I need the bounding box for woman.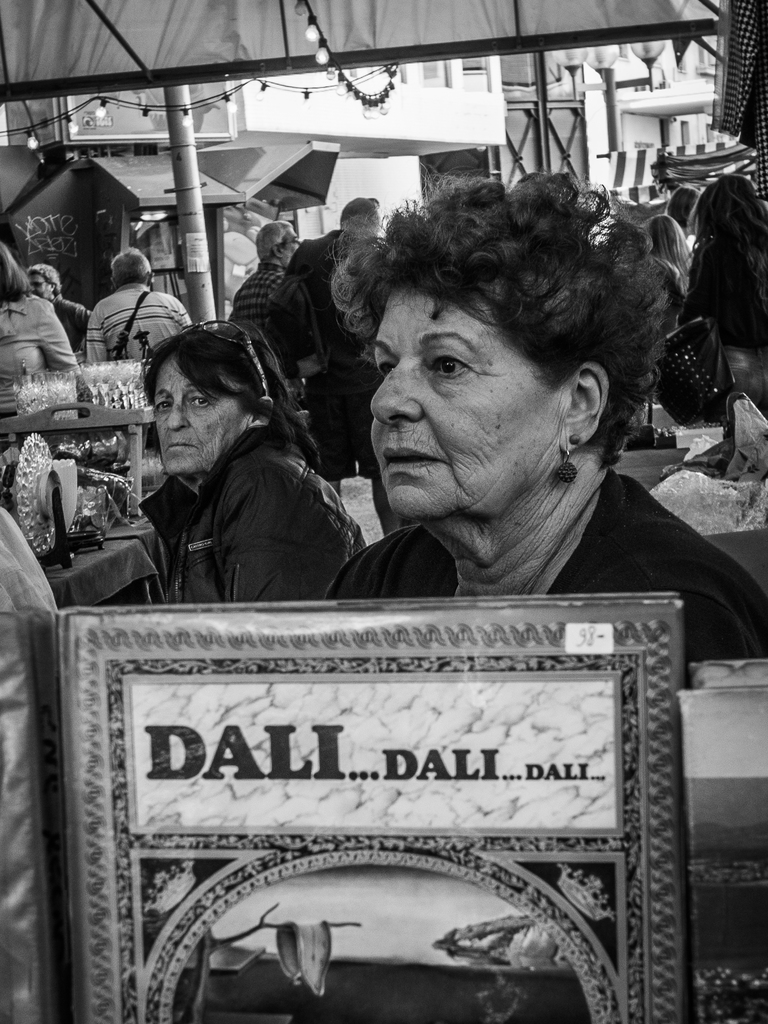
Here it is: [left=129, top=313, right=379, bottom=616].
